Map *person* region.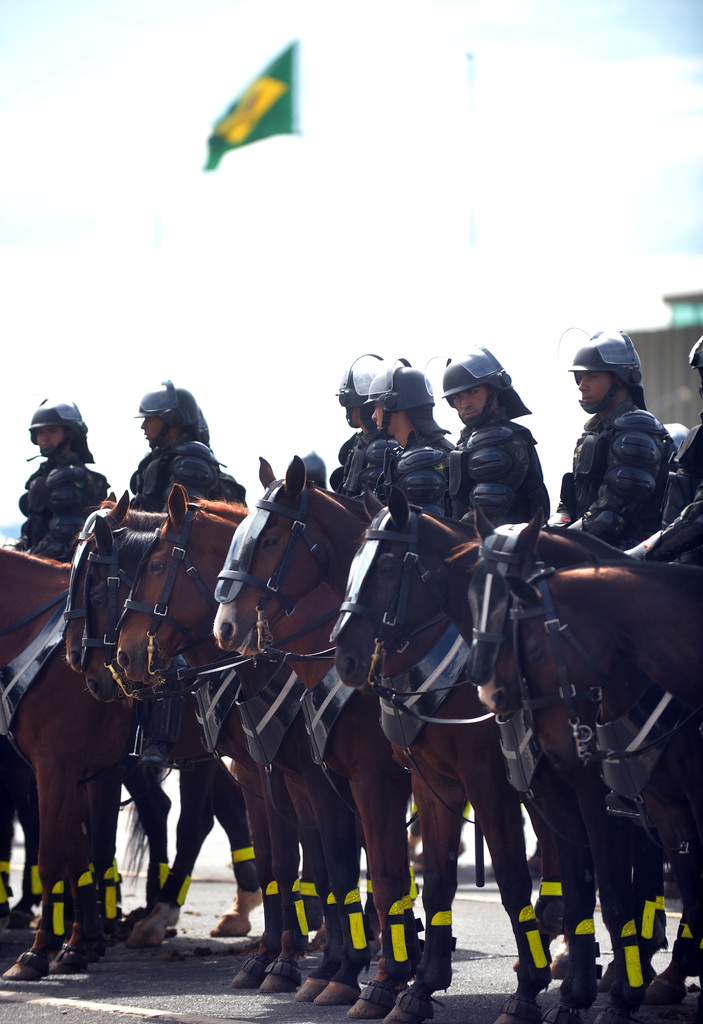
Mapped to l=129, t=371, r=248, b=515.
